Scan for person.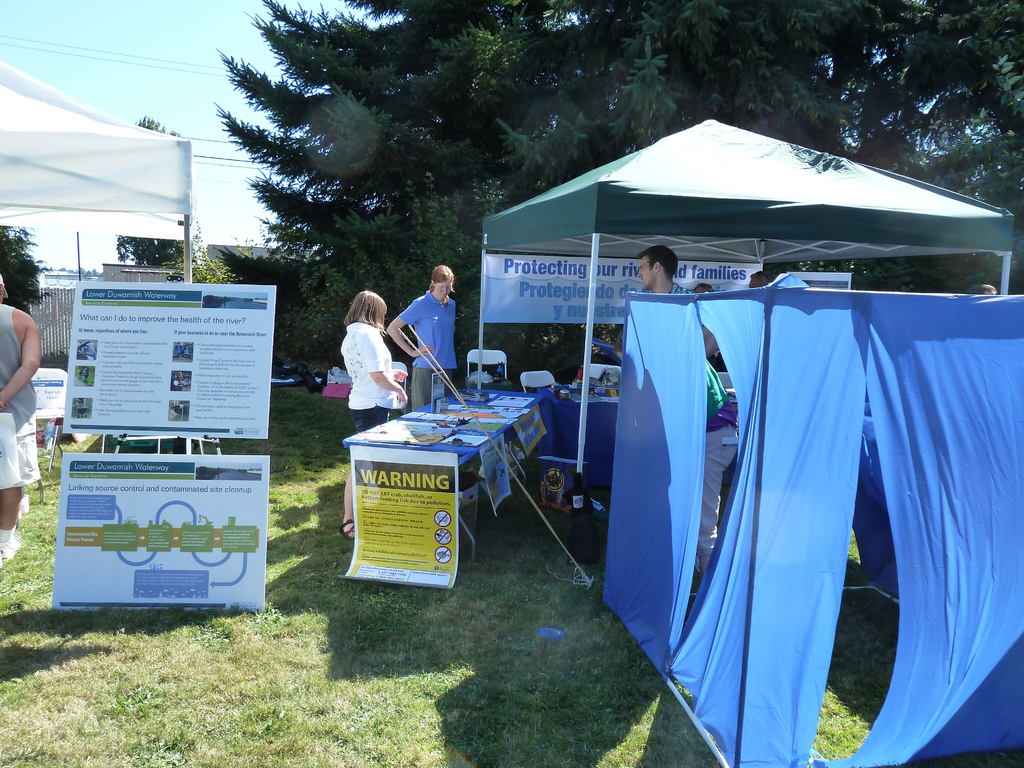
Scan result: box=[689, 355, 747, 581].
